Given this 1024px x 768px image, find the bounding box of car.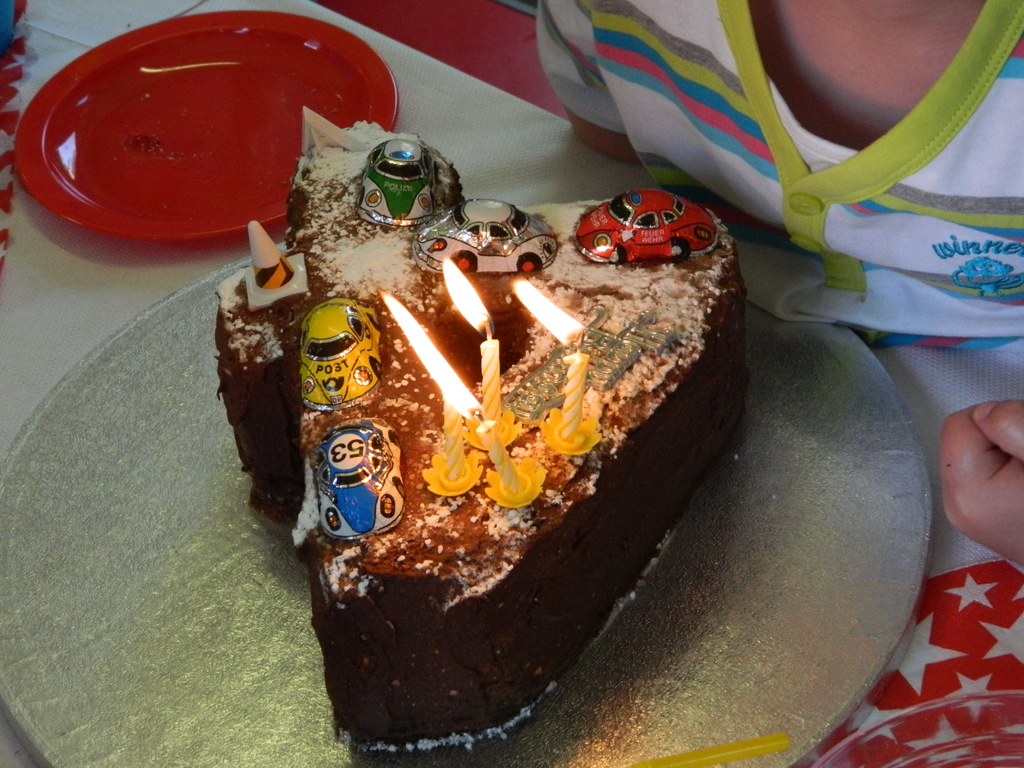
[355, 135, 439, 225].
